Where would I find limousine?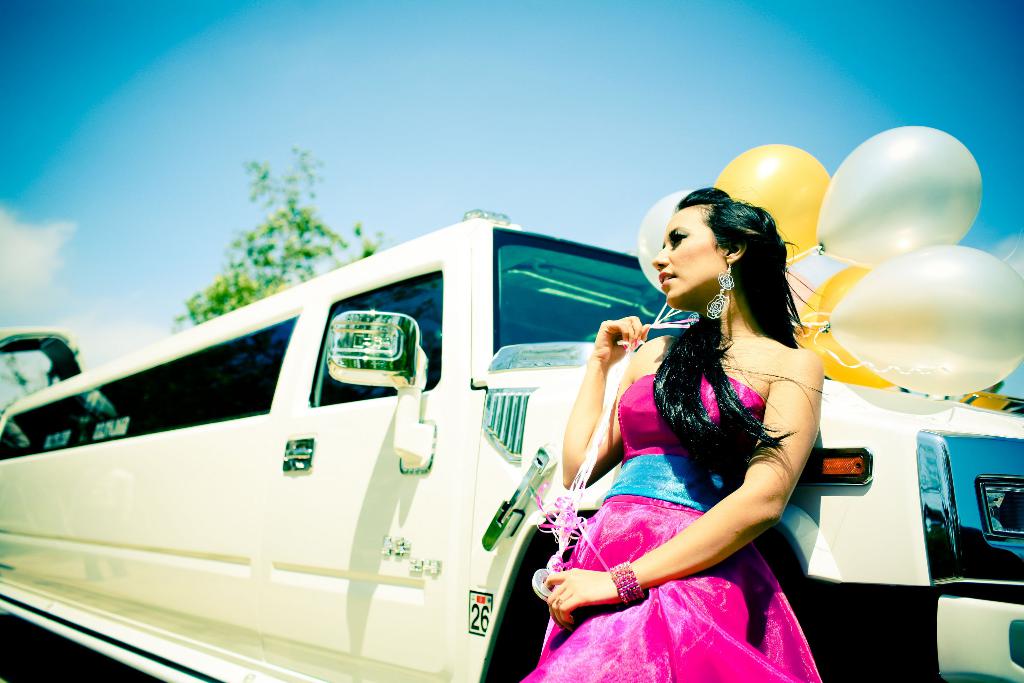
At x1=0, y1=208, x2=1023, y2=682.
